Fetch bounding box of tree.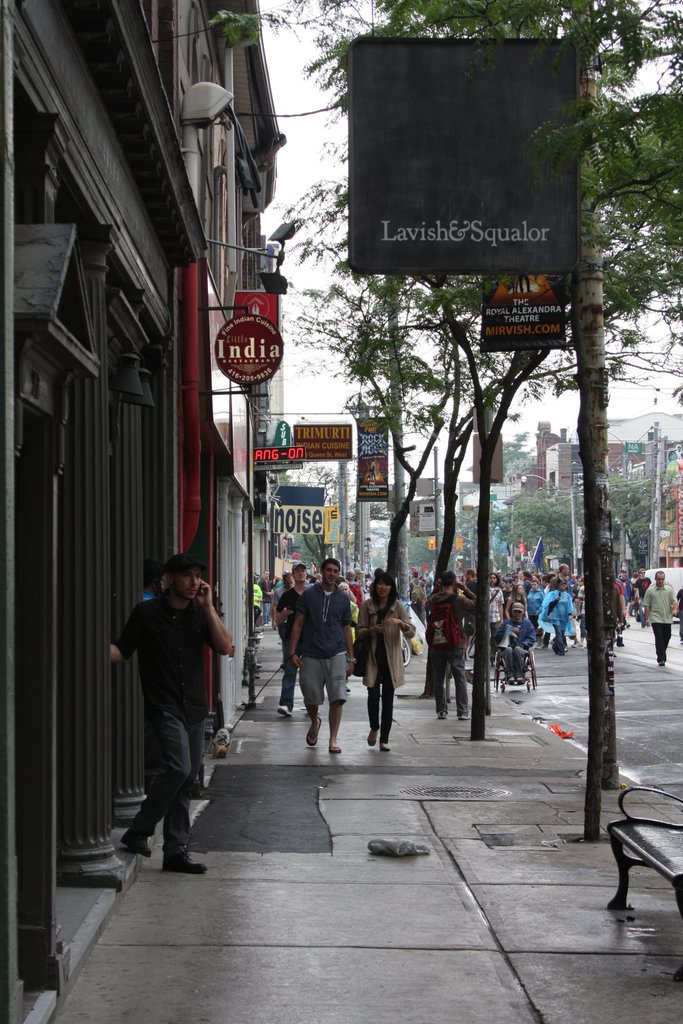
Bbox: box(504, 433, 535, 474).
